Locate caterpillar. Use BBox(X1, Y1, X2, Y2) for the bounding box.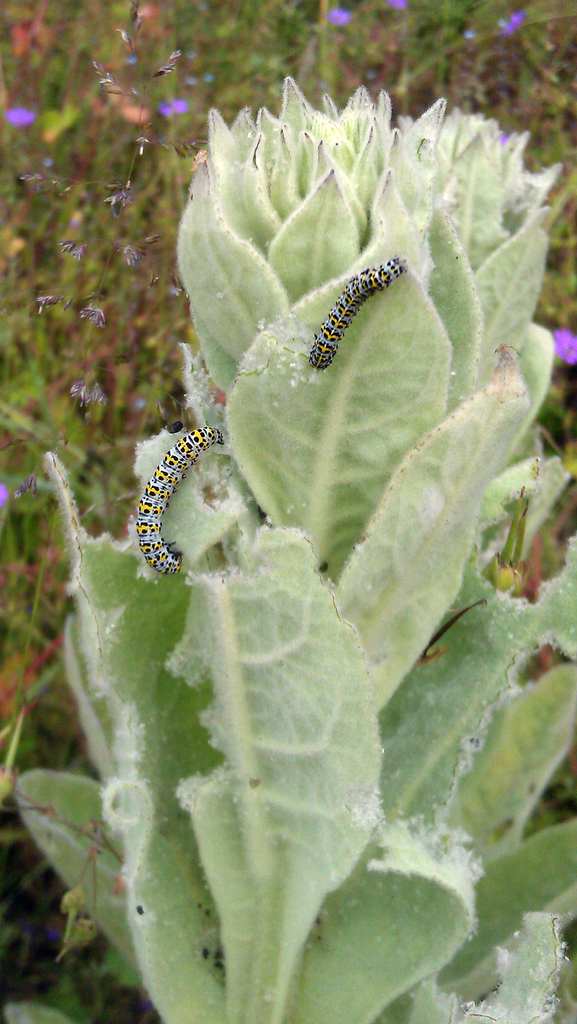
BBox(136, 431, 213, 577).
